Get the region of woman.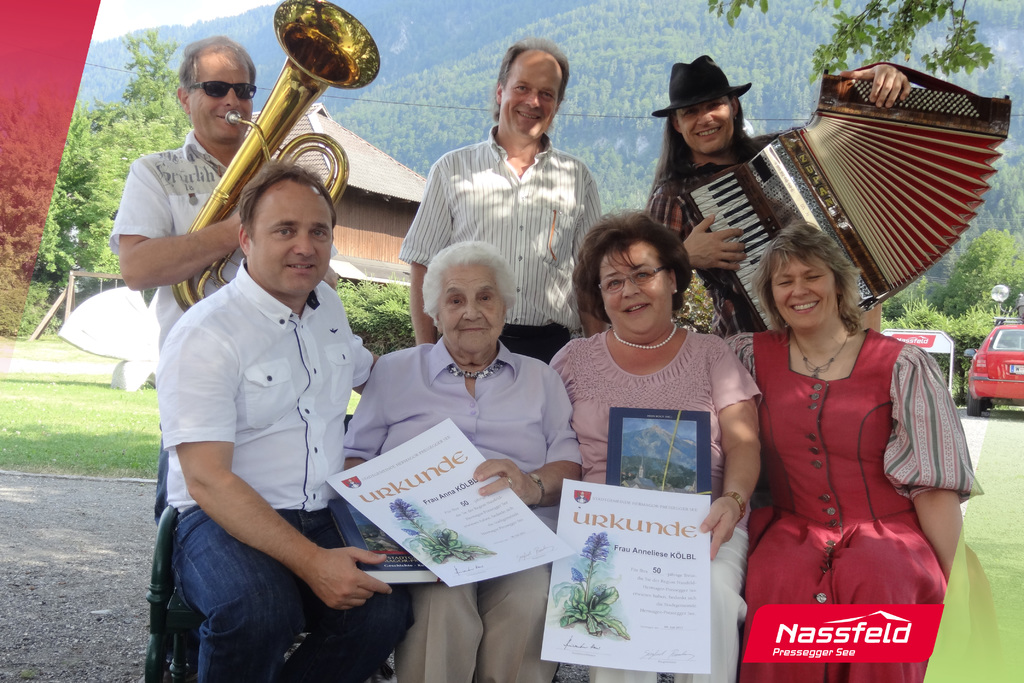
<box>636,51,914,339</box>.
